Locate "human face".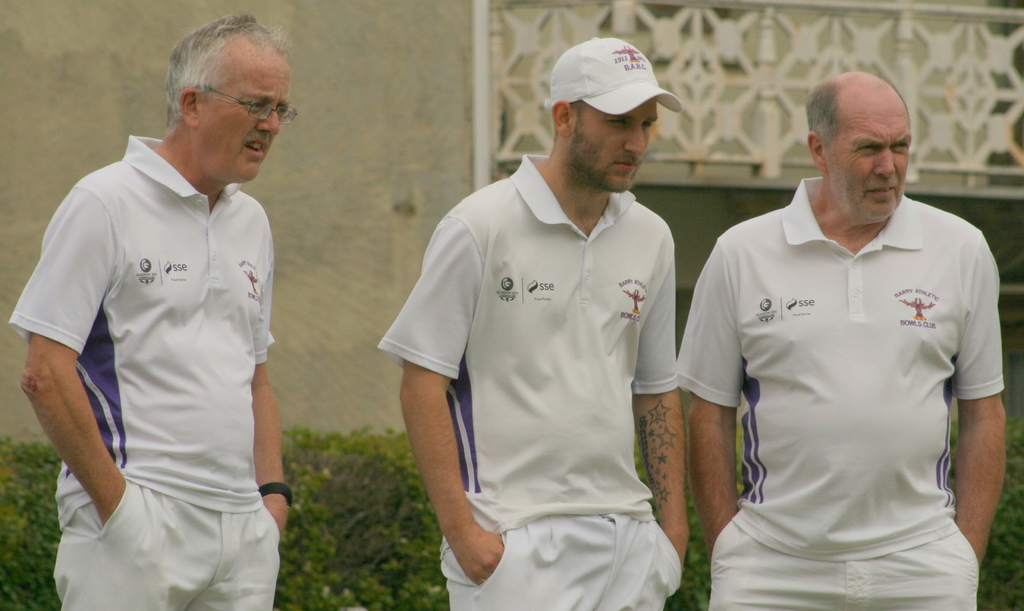
Bounding box: x1=202 y1=44 x2=292 y2=185.
